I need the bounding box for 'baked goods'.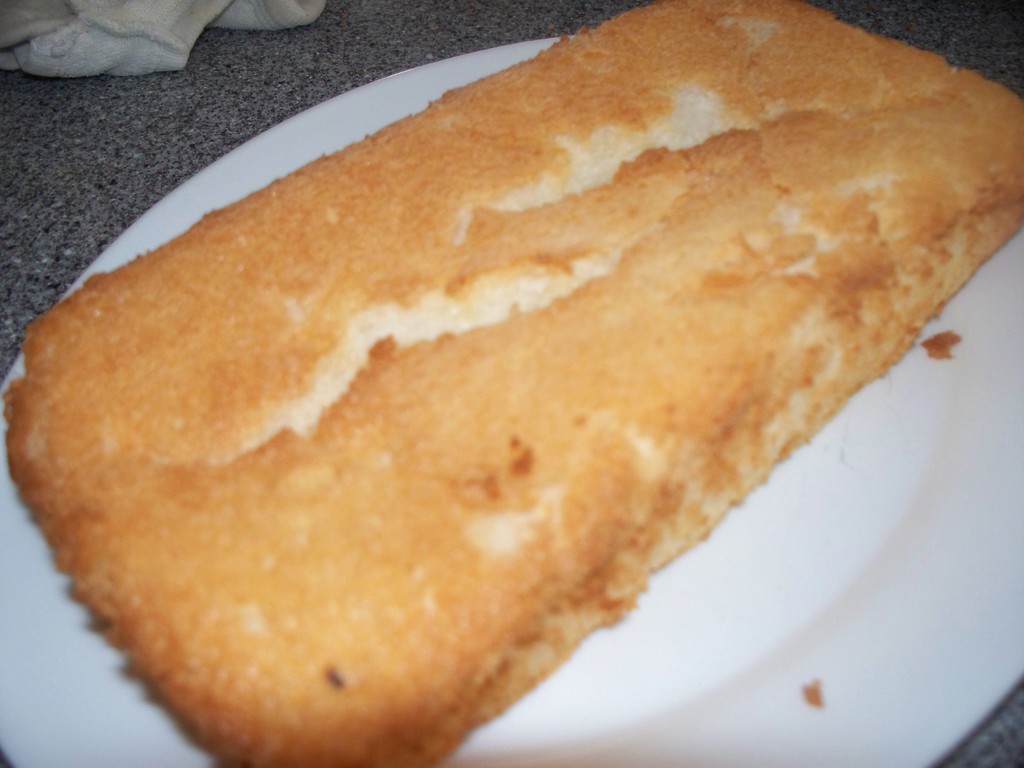
Here it is: x1=0, y1=0, x2=1023, y2=767.
